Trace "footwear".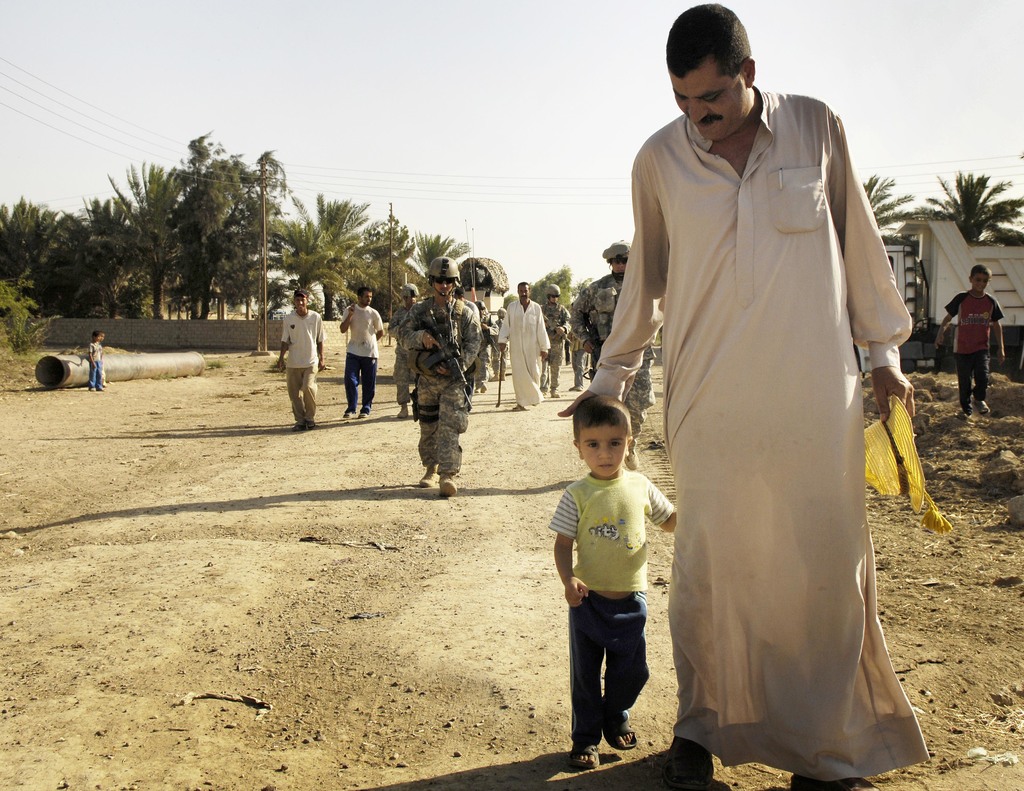
Traced to 291/427/300/432.
